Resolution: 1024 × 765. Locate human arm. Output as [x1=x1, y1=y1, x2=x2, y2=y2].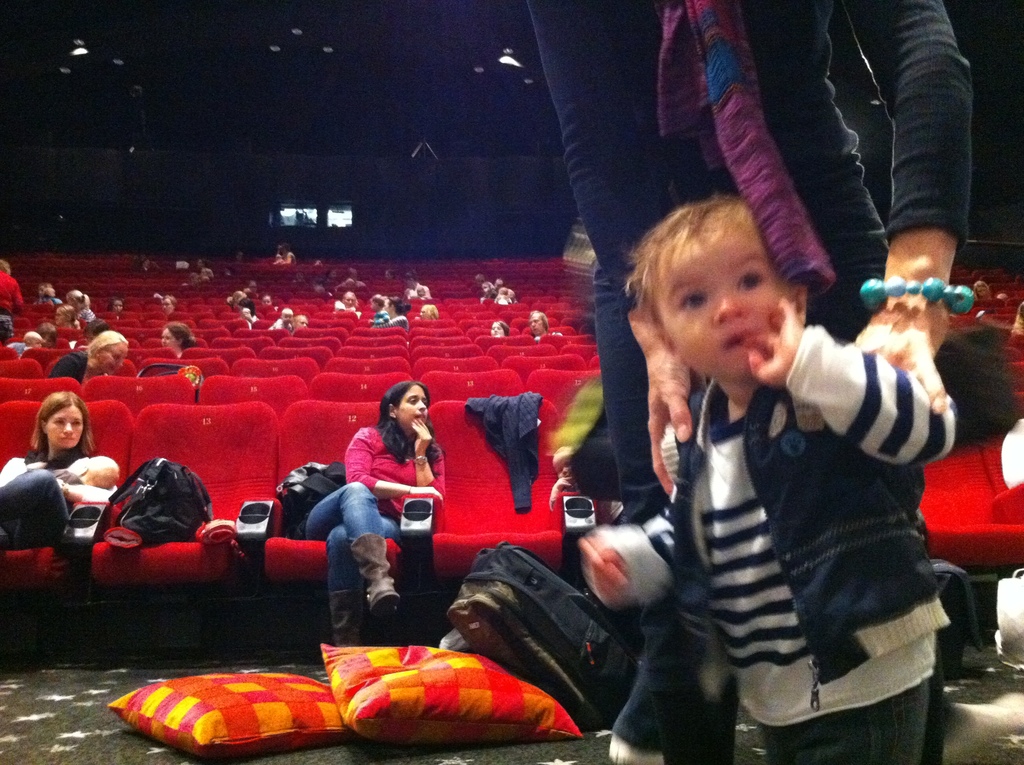
[x1=848, y1=0, x2=971, y2=412].
